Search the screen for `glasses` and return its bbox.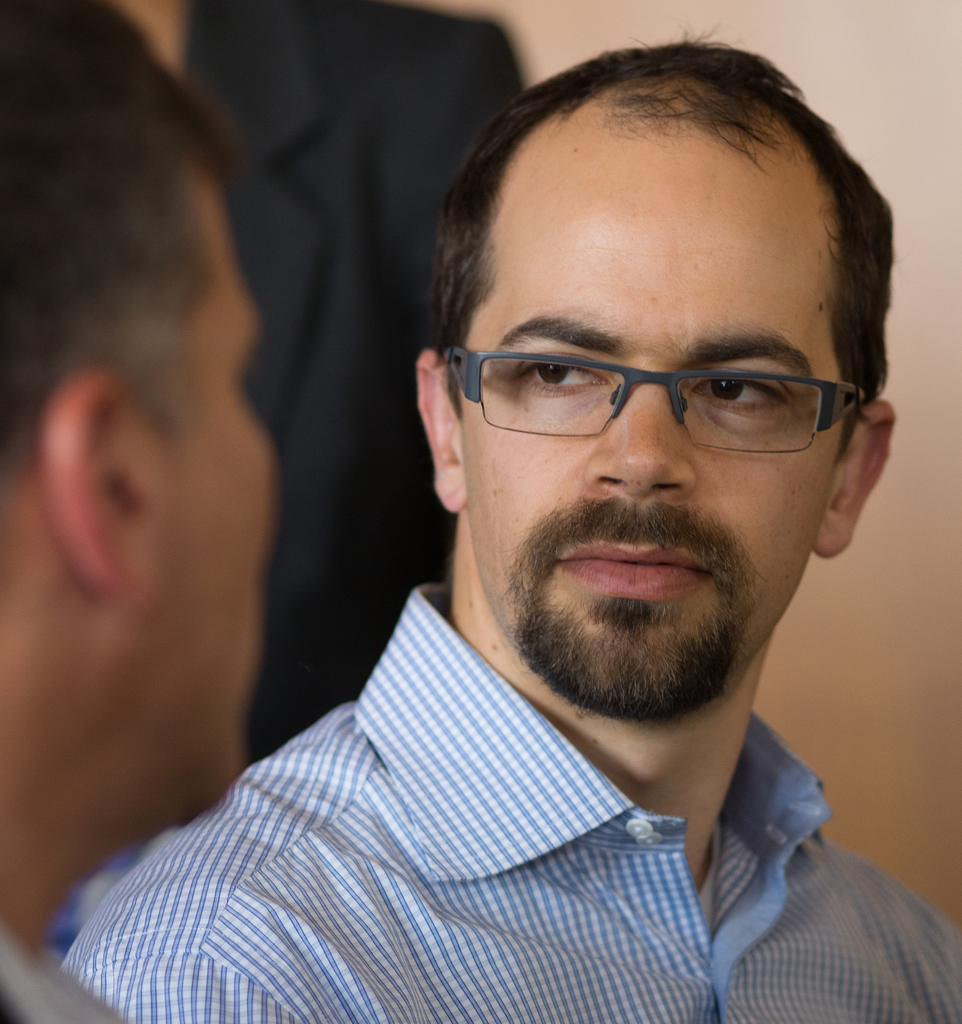
Found: crop(437, 336, 862, 460).
